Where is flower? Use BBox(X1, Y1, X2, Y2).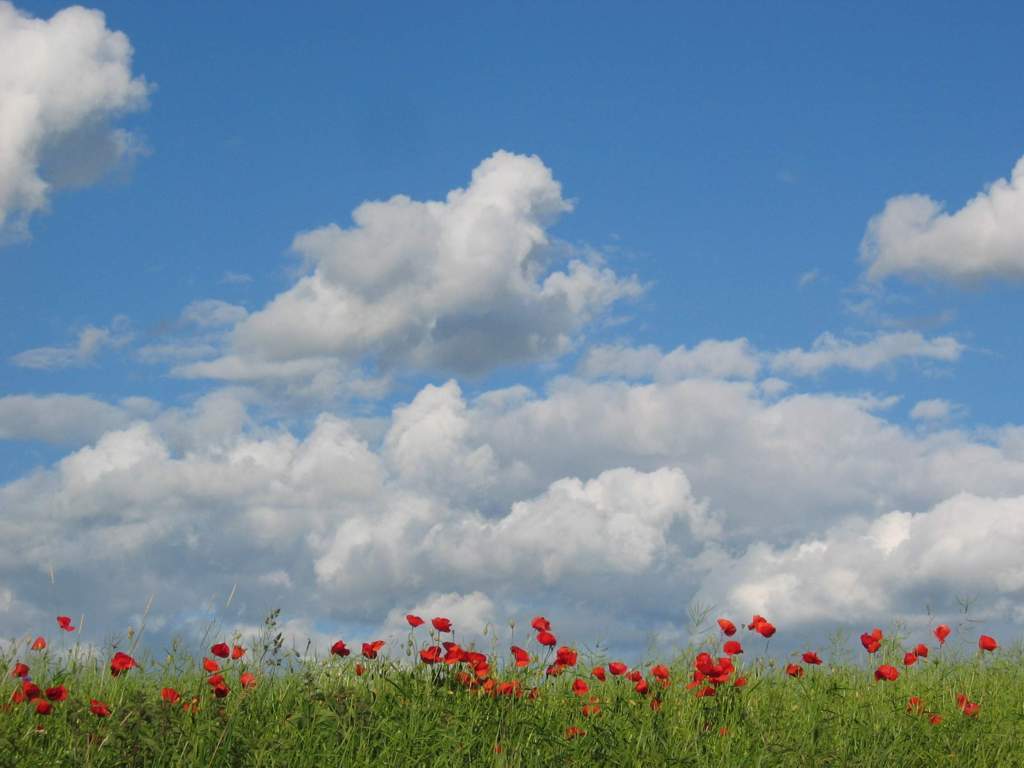
BBox(585, 665, 607, 683).
